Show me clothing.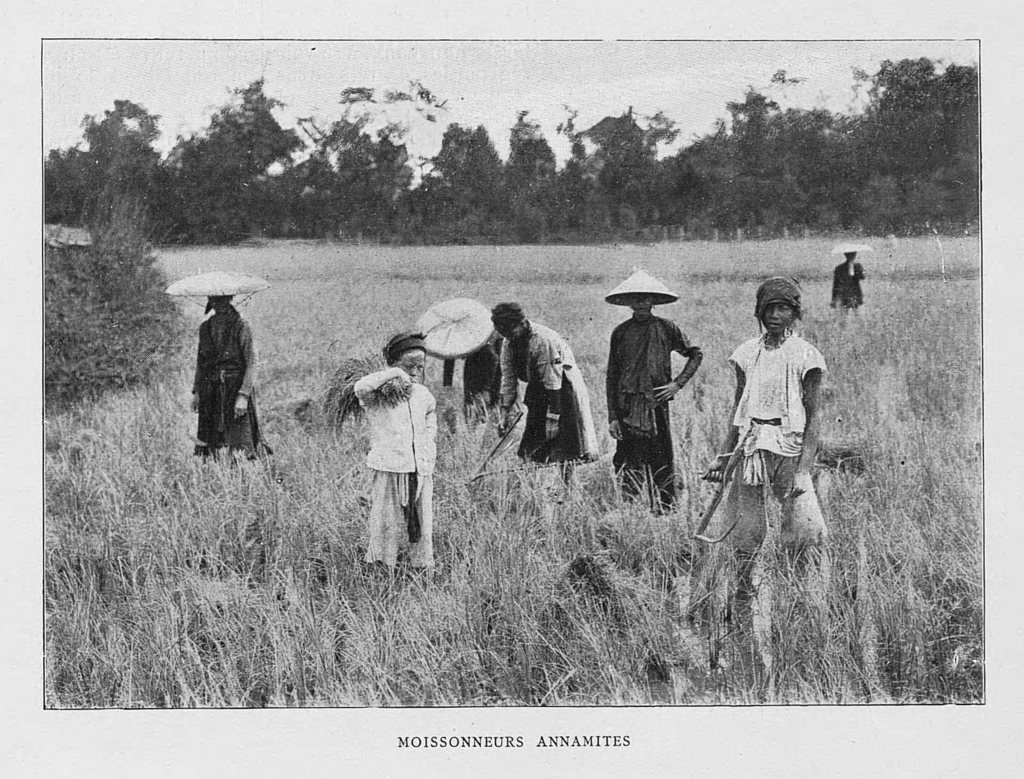
clothing is here: l=192, t=313, r=264, b=455.
